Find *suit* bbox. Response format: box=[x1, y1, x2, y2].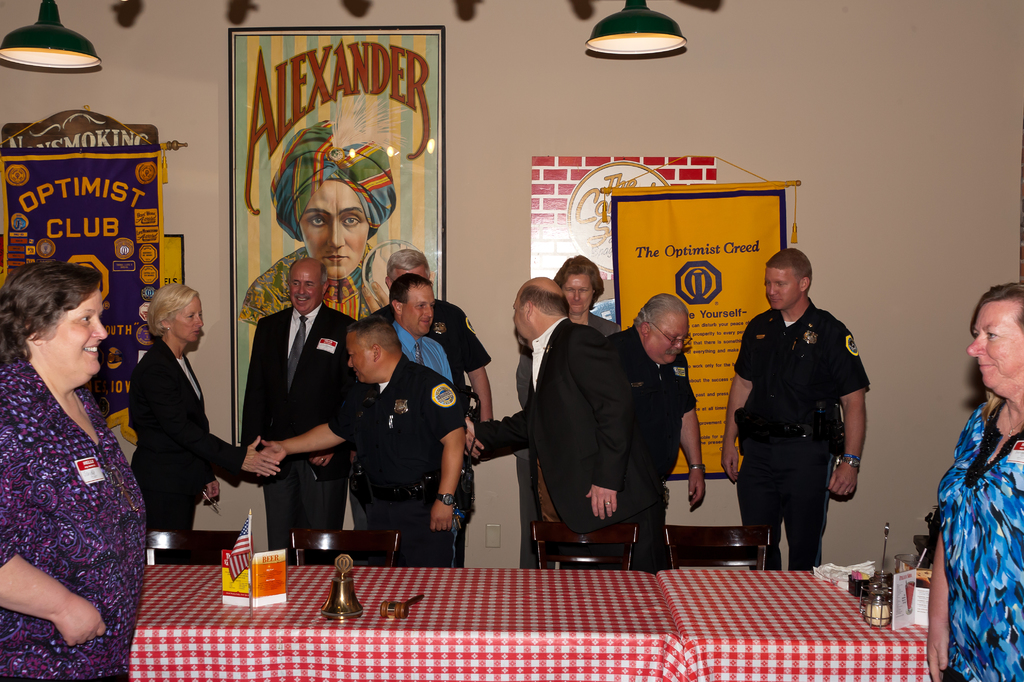
box=[127, 335, 249, 570].
